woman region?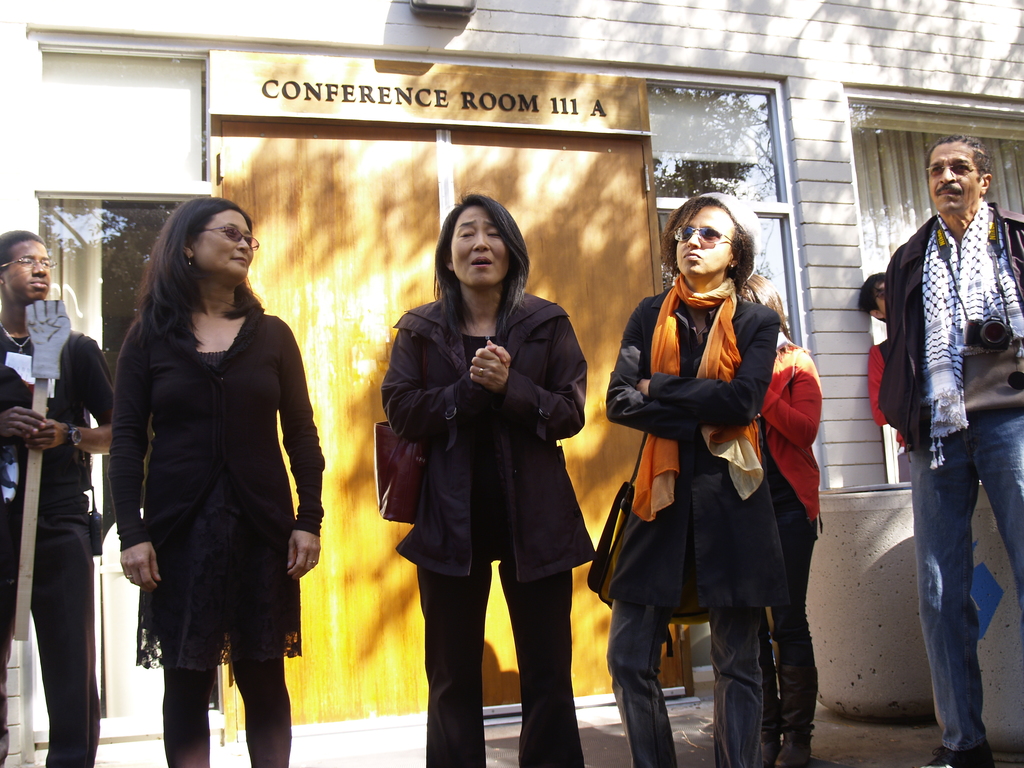
BBox(595, 197, 786, 767)
